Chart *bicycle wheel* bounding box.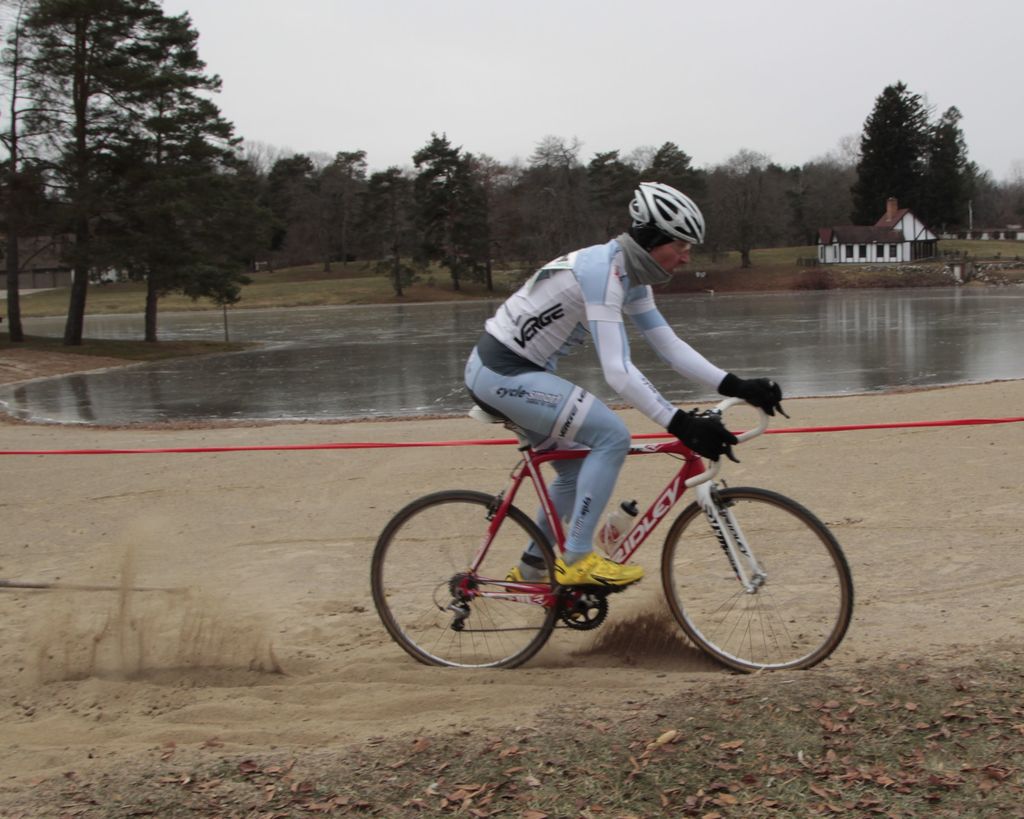
Charted: l=375, t=489, r=567, b=672.
